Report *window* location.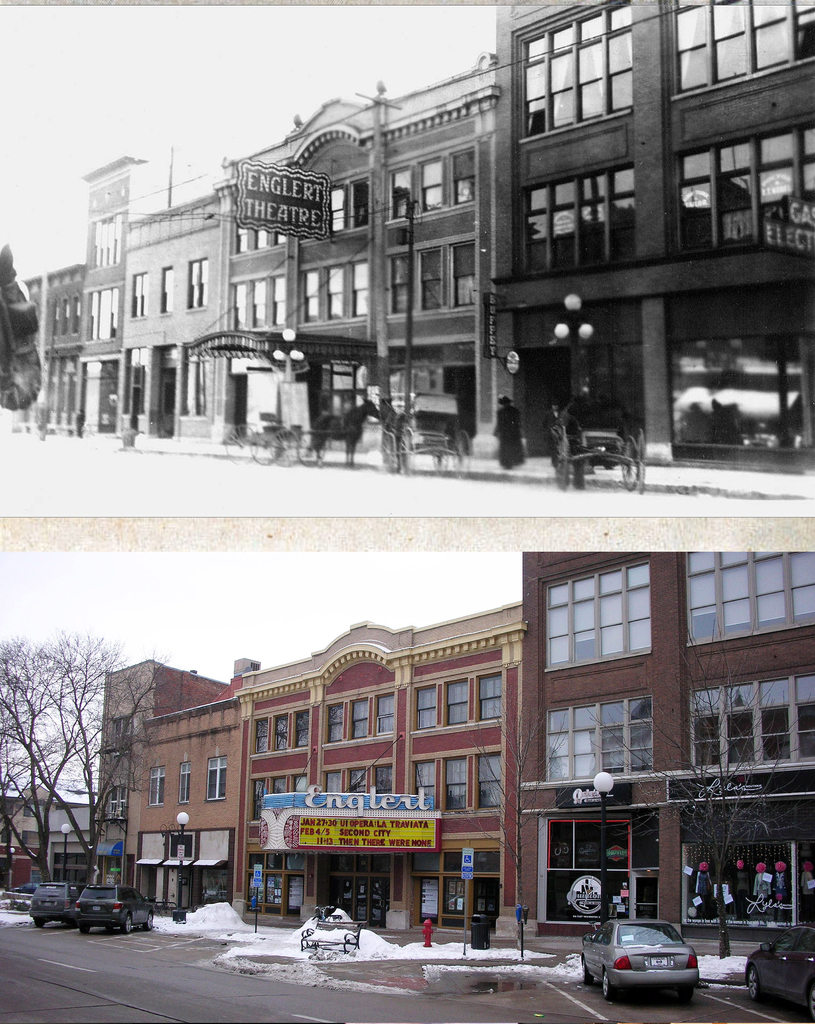
Report: box=[684, 547, 814, 650].
